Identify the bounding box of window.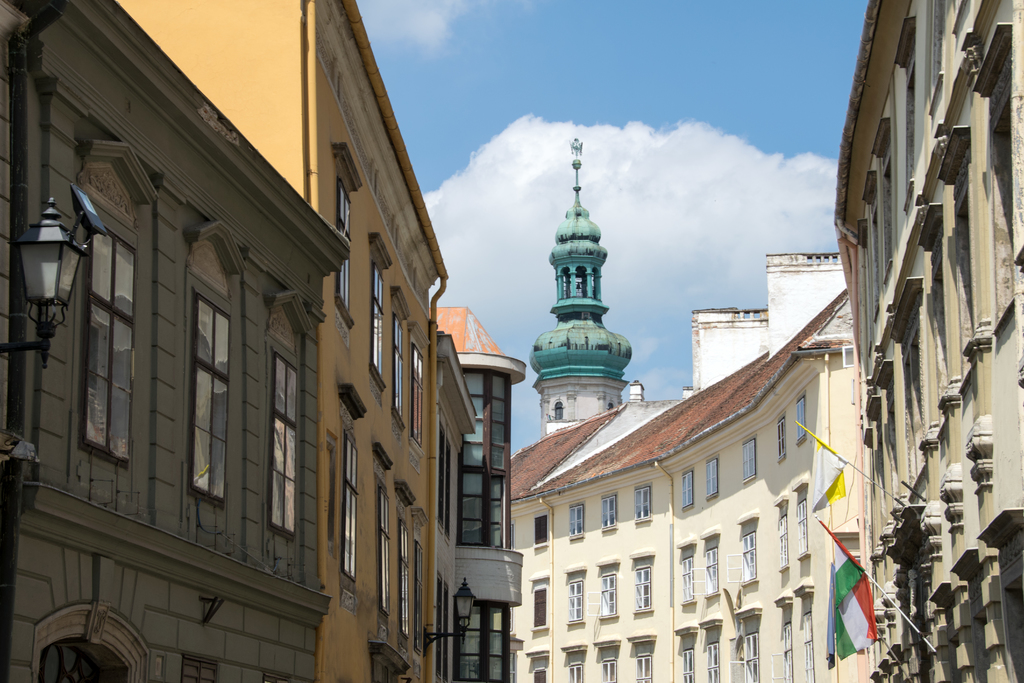
[681,551,698,604].
